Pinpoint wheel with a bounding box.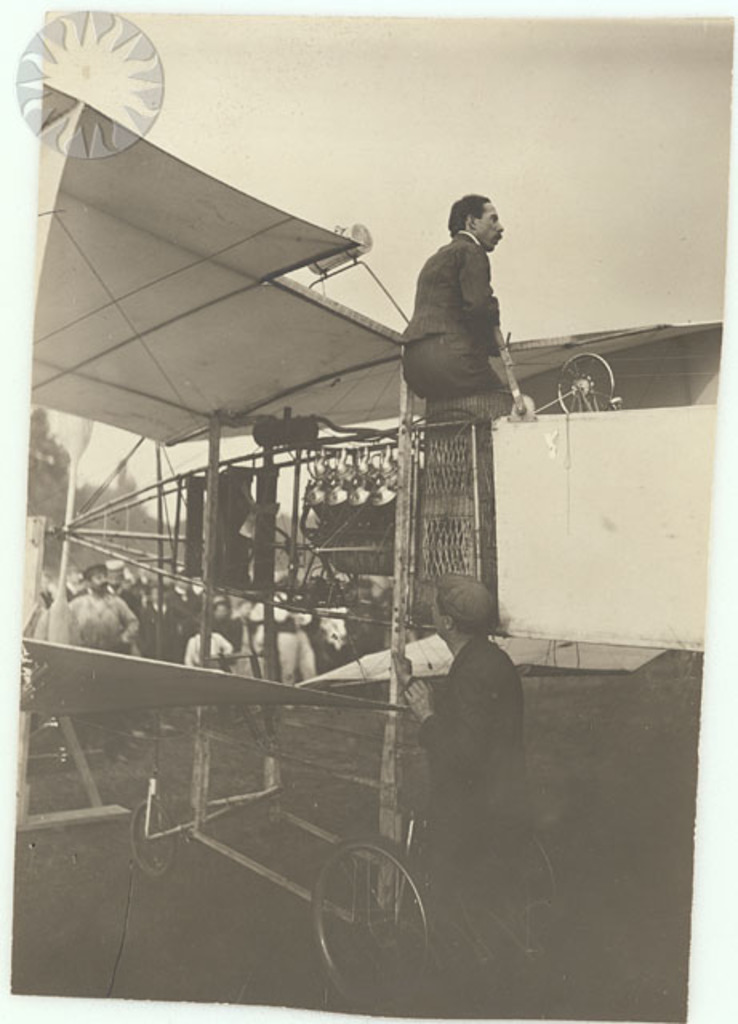
{"left": 491, "top": 830, "right": 559, "bottom": 947}.
